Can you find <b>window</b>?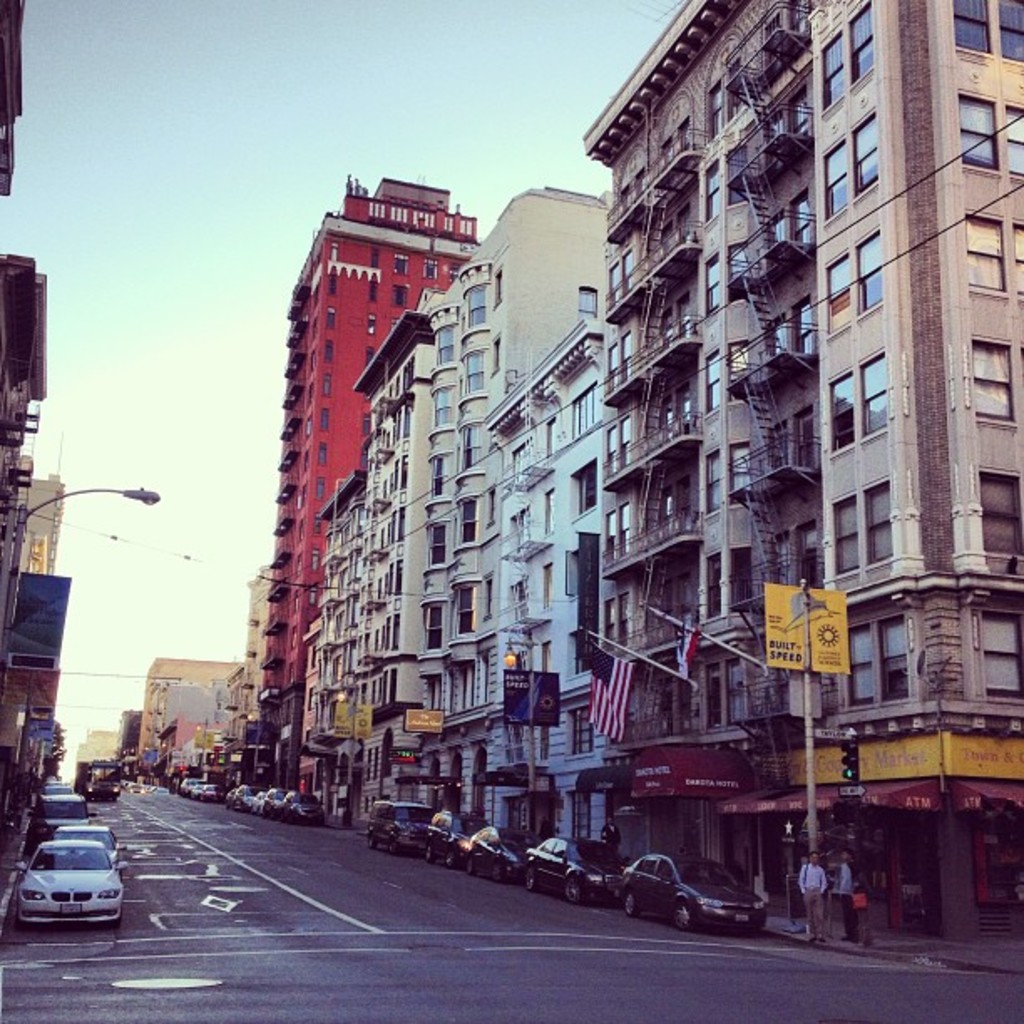
Yes, bounding box: BBox(857, 107, 882, 199).
